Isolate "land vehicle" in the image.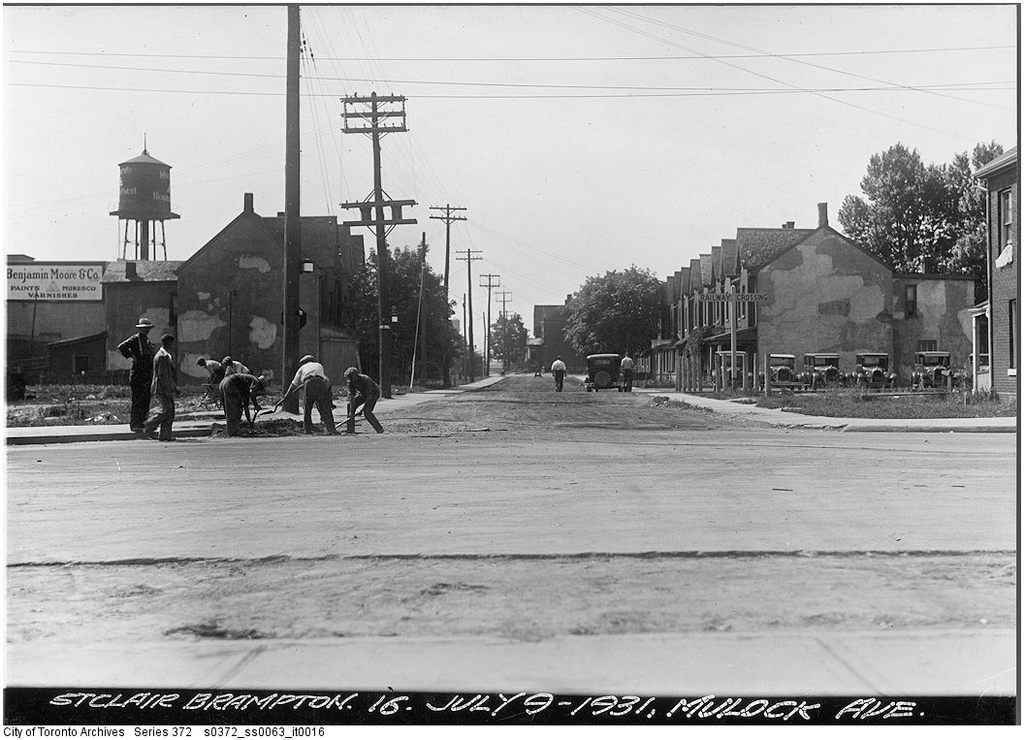
Isolated region: x1=760, y1=355, x2=802, y2=386.
